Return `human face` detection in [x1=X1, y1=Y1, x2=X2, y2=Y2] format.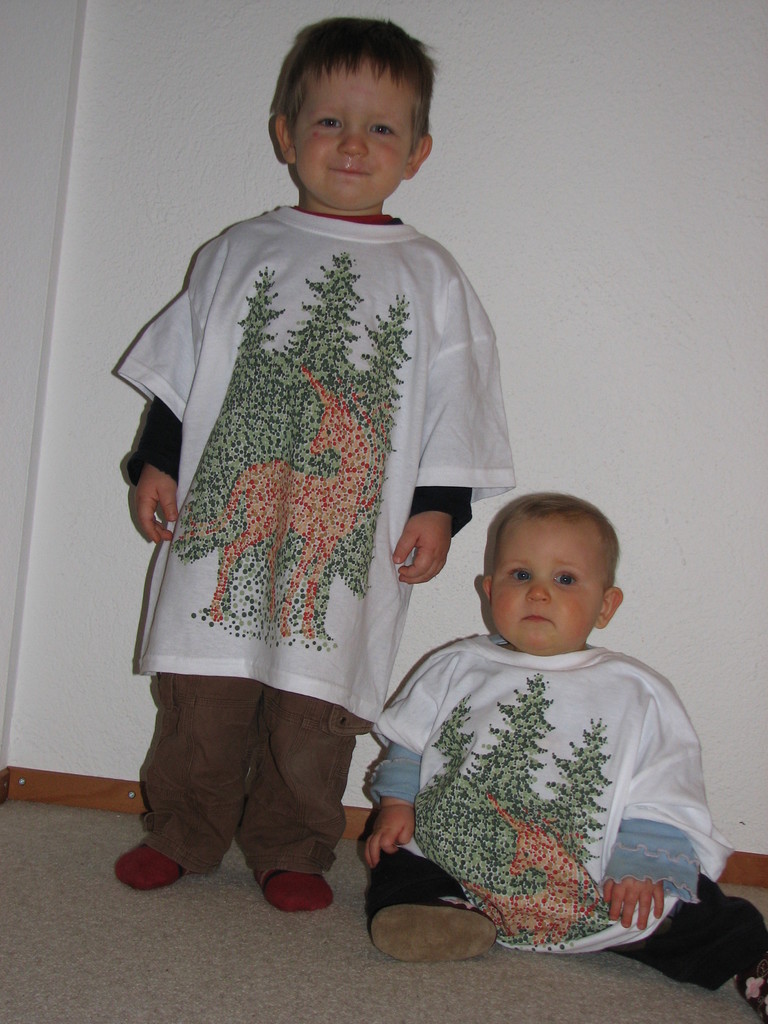
[x1=490, y1=520, x2=605, y2=653].
